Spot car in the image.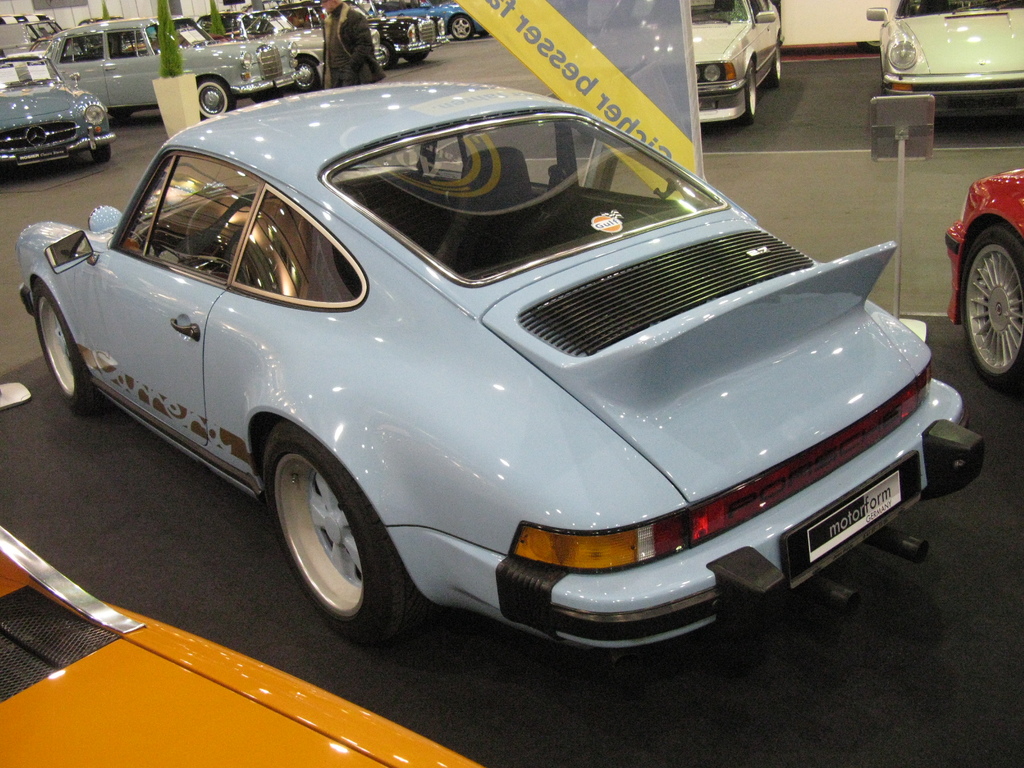
car found at [left=243, top=2, right=324, bottom=89].
